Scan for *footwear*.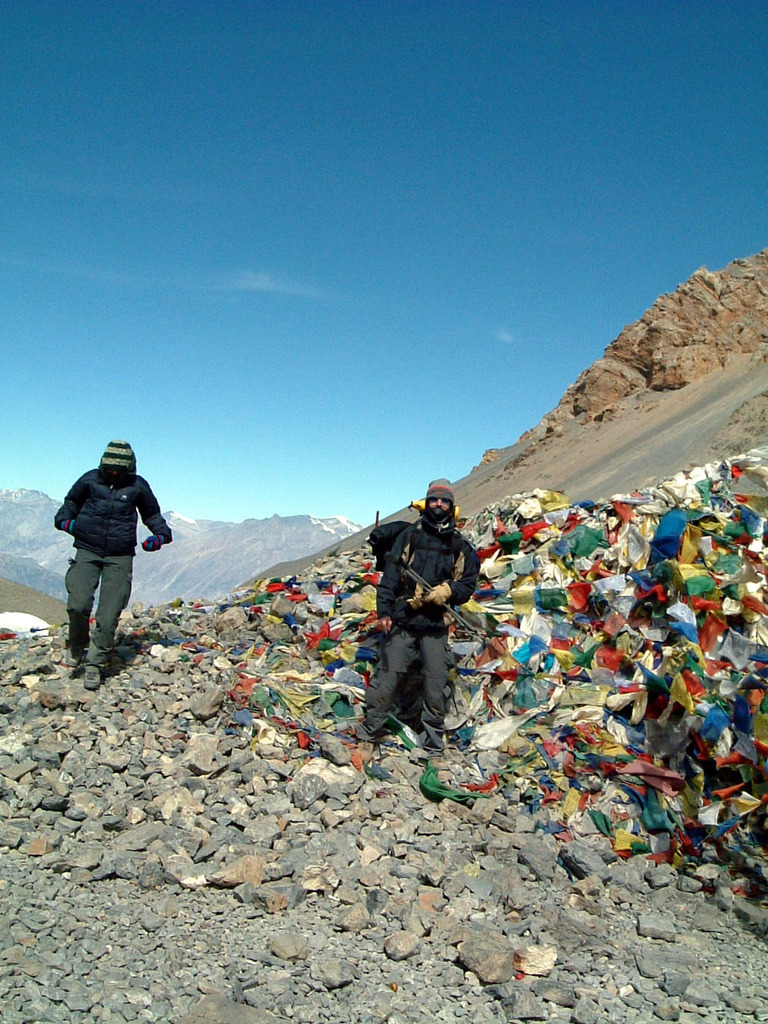
Scan result: 65, 651, 78, 668.
